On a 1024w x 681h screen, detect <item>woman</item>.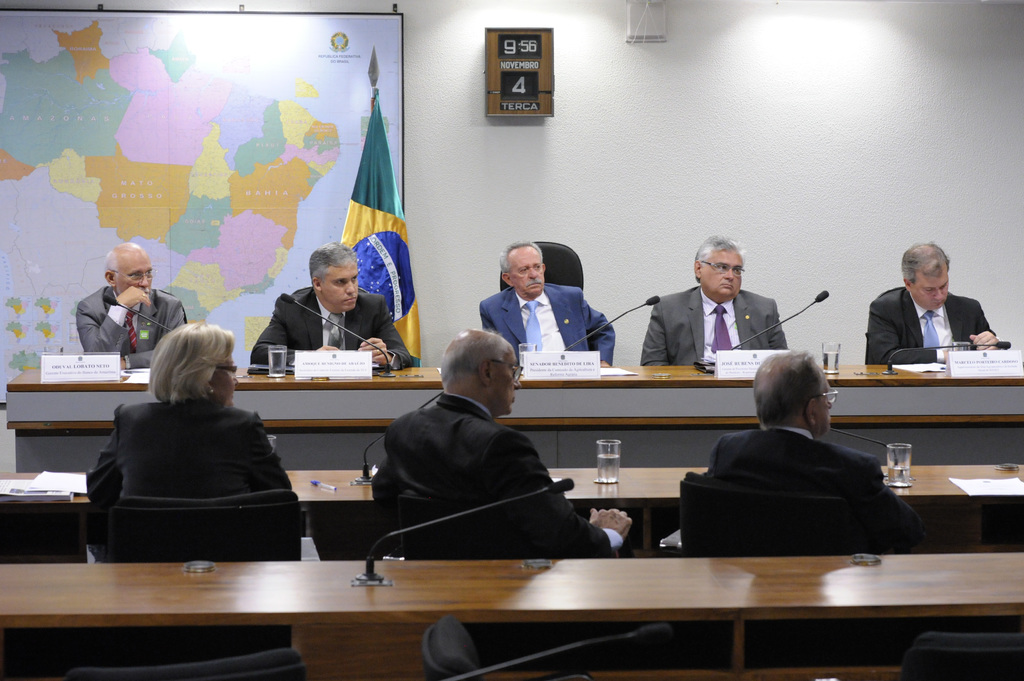
84:324:288:507.
